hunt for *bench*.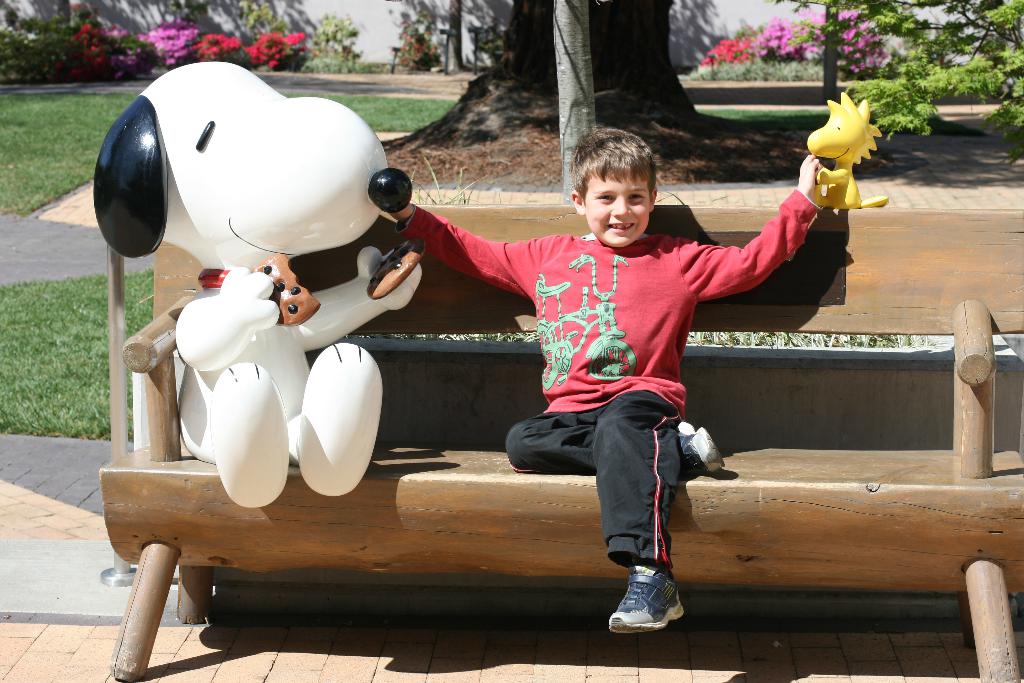
Hunted down at [102,179,1023,682].
